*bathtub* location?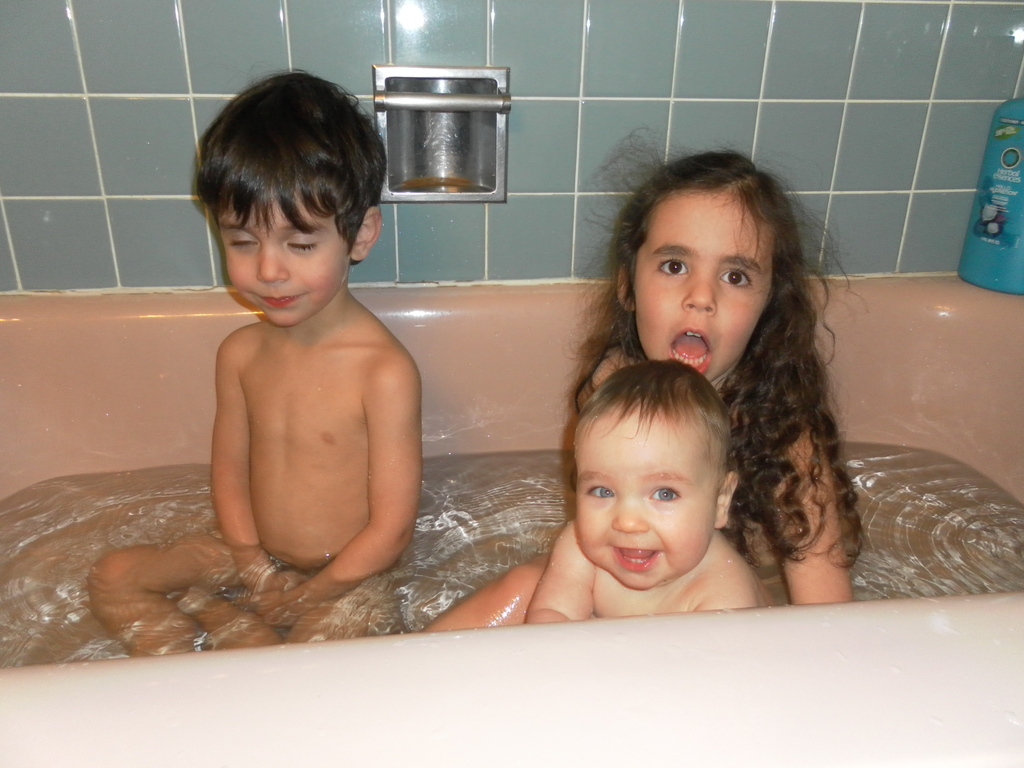
BBox(0, 272, 1023, 766)
